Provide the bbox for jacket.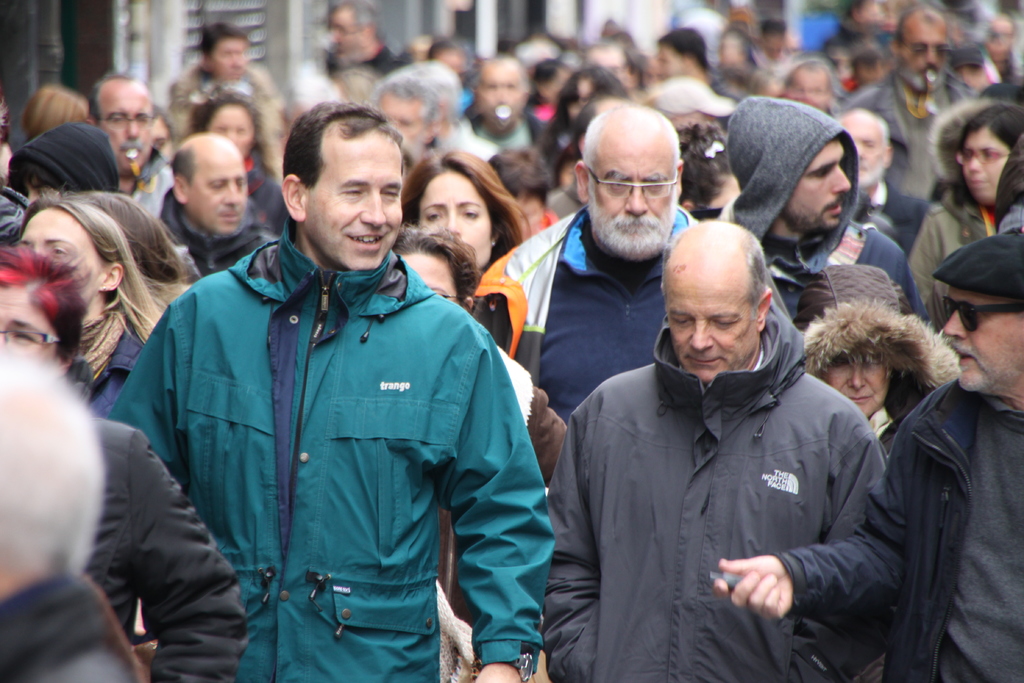
(left=113, top=169, right=555, bottom=665).
